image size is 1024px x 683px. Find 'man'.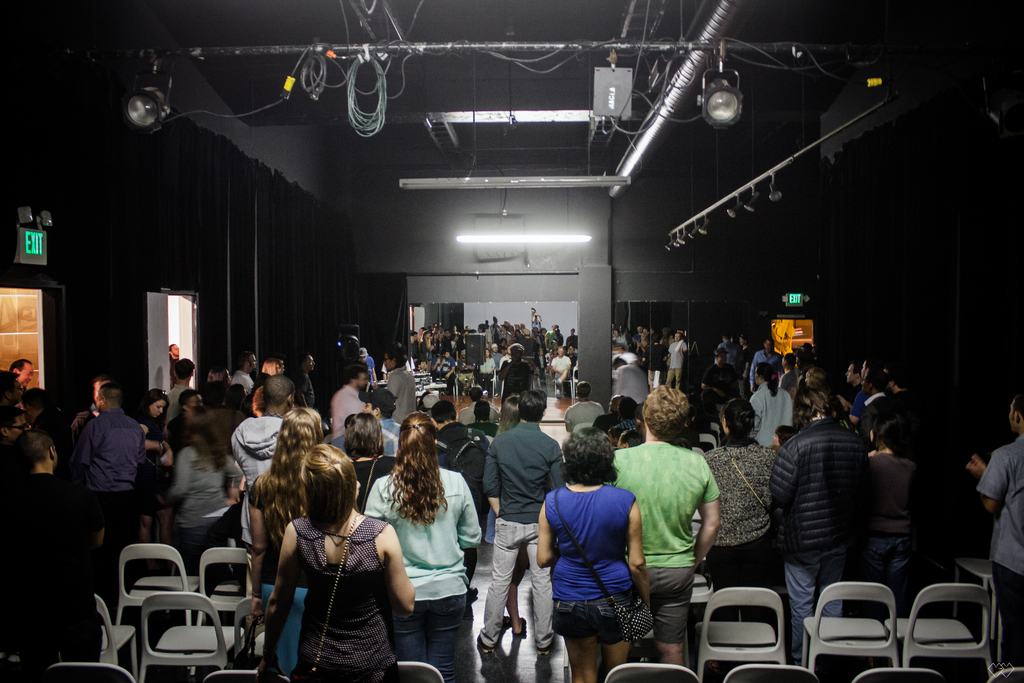
{"x1": 563, "y1": 324, "x2": 580, "y2": 353}.
